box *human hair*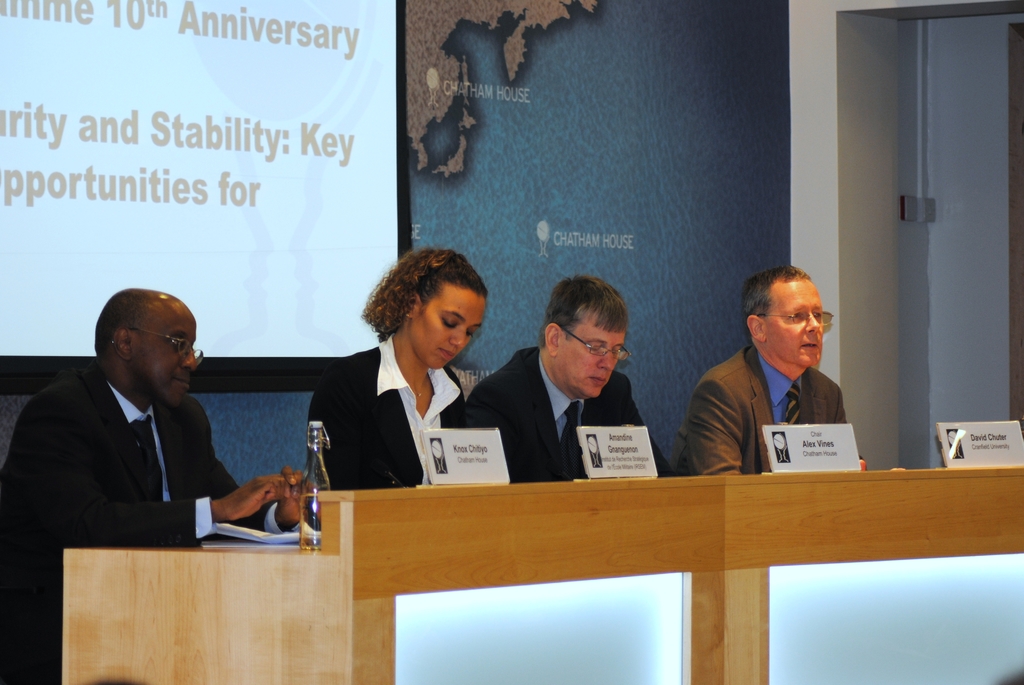
BBox(740, 265, 810, 350)
